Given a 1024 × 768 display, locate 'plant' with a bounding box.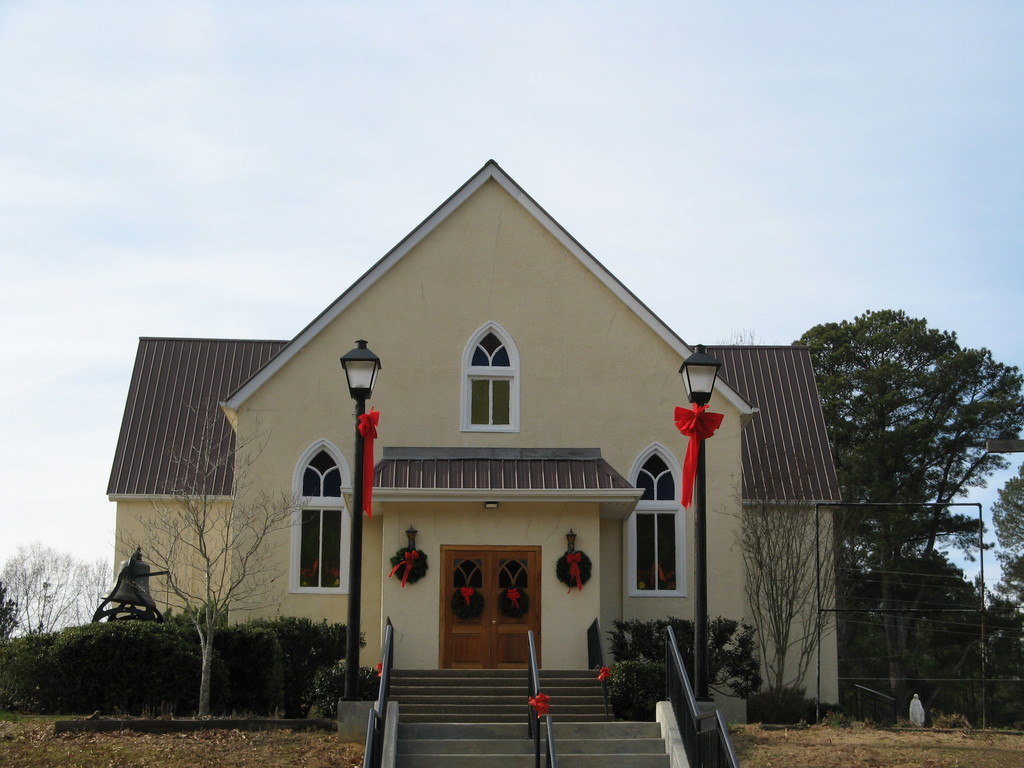
Located: [828,703,847,730].
